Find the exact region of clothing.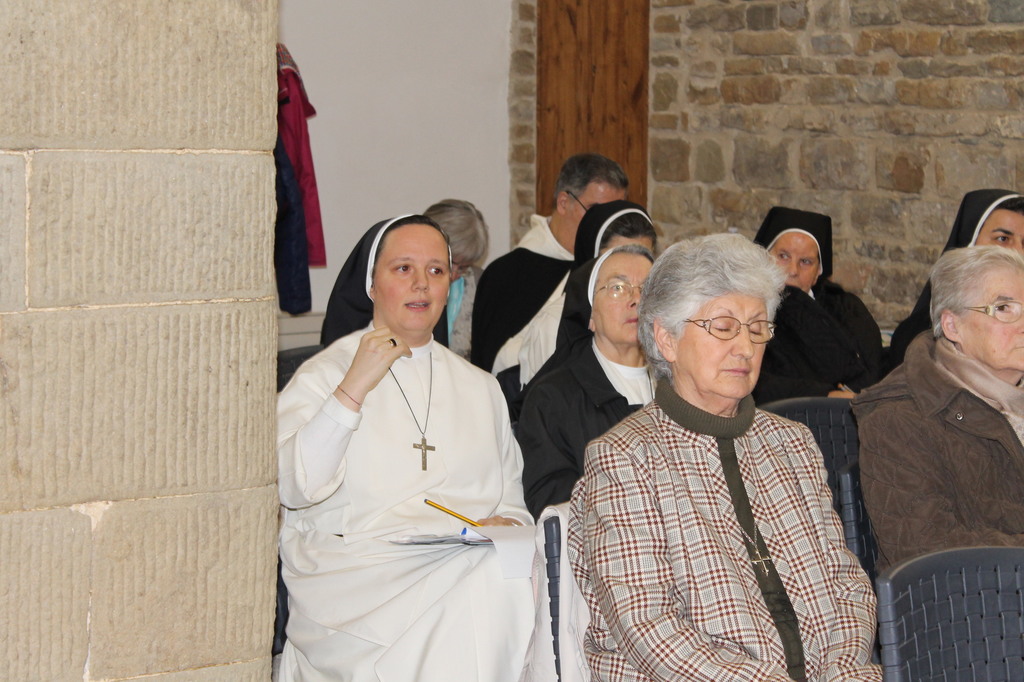
Exact region: (849, 329, 1023, 596).
